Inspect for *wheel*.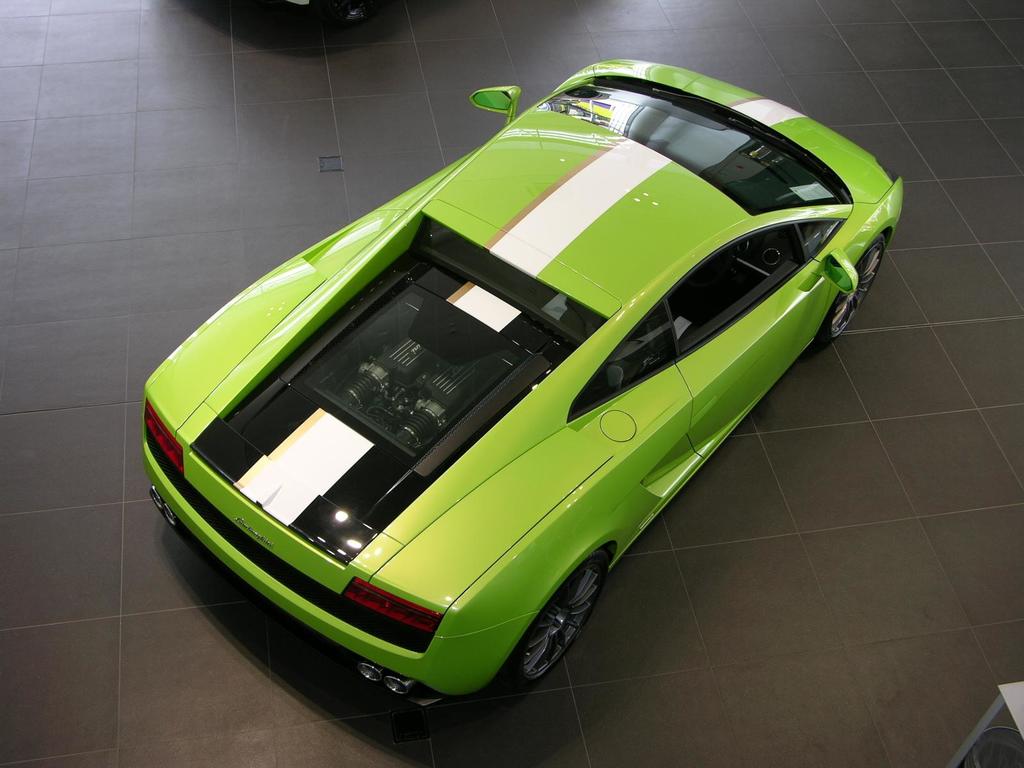
Inspection: Rect(821, 238, 886, 349).
